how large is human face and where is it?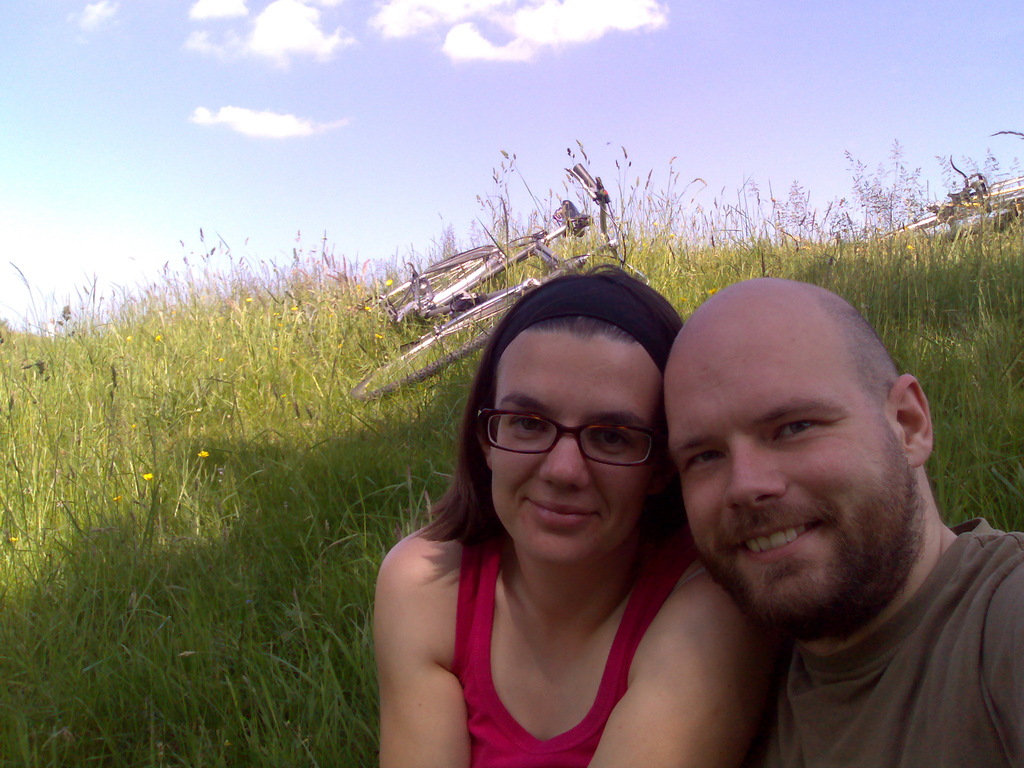
Bounding box: (x1=490, y1=330, x2=667, y2=569).
